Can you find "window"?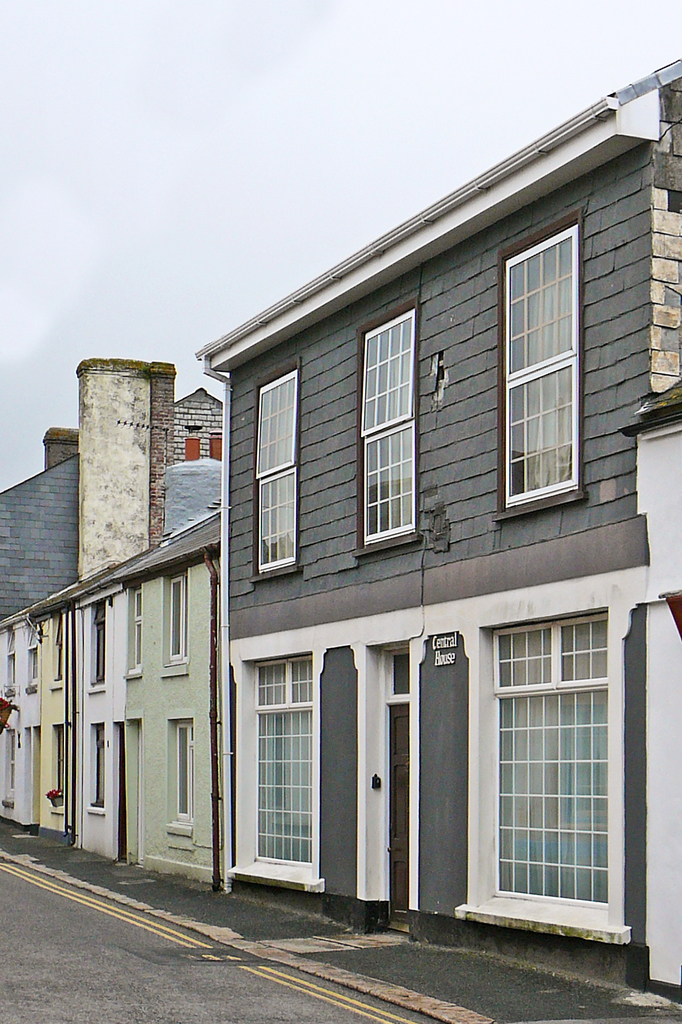
Yes, bounding box: pyautogui.locateOnScreen(249, 365, 299, 572).
